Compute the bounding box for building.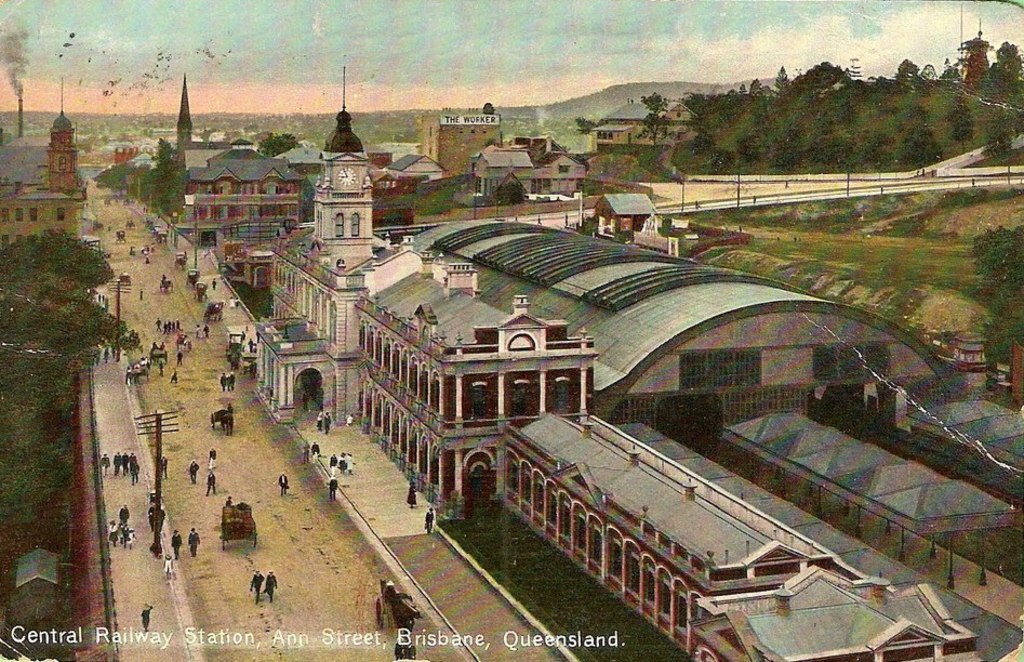
BBox(944, 22, 989, 88).
